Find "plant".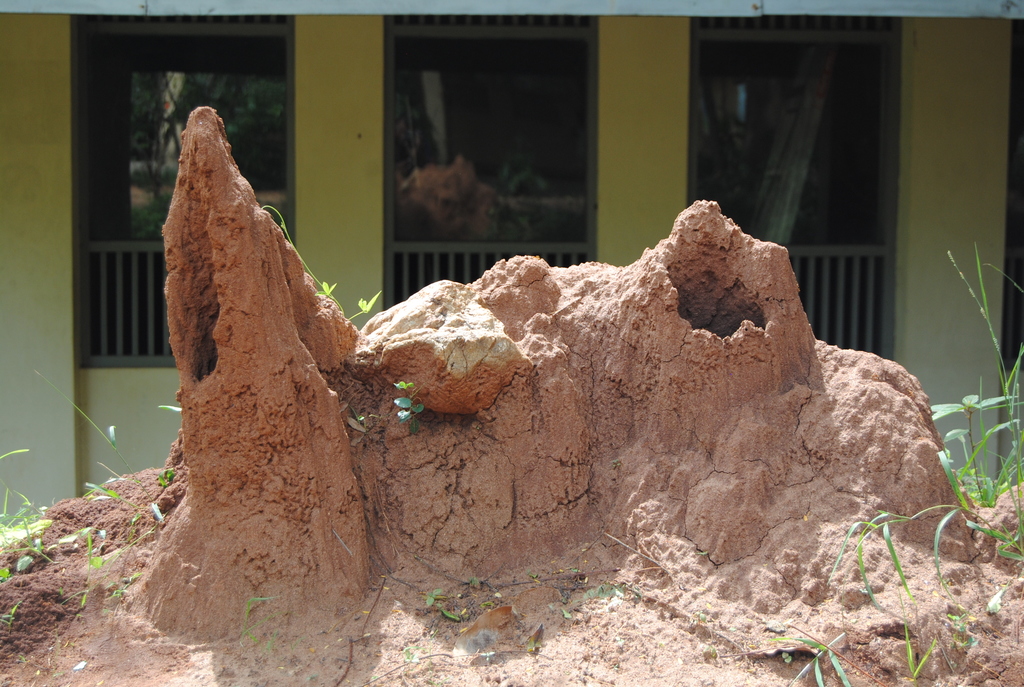
select_region(697, 549, 711, 558).
